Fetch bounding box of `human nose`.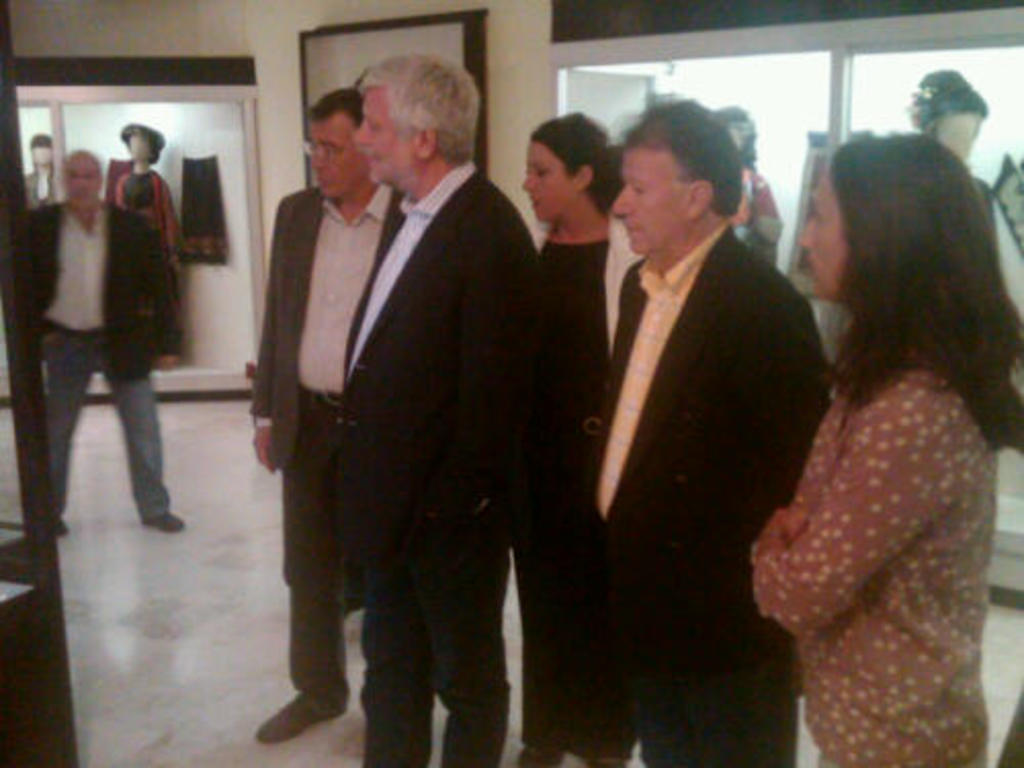
Bbox: (76, 174, 88, 188).
